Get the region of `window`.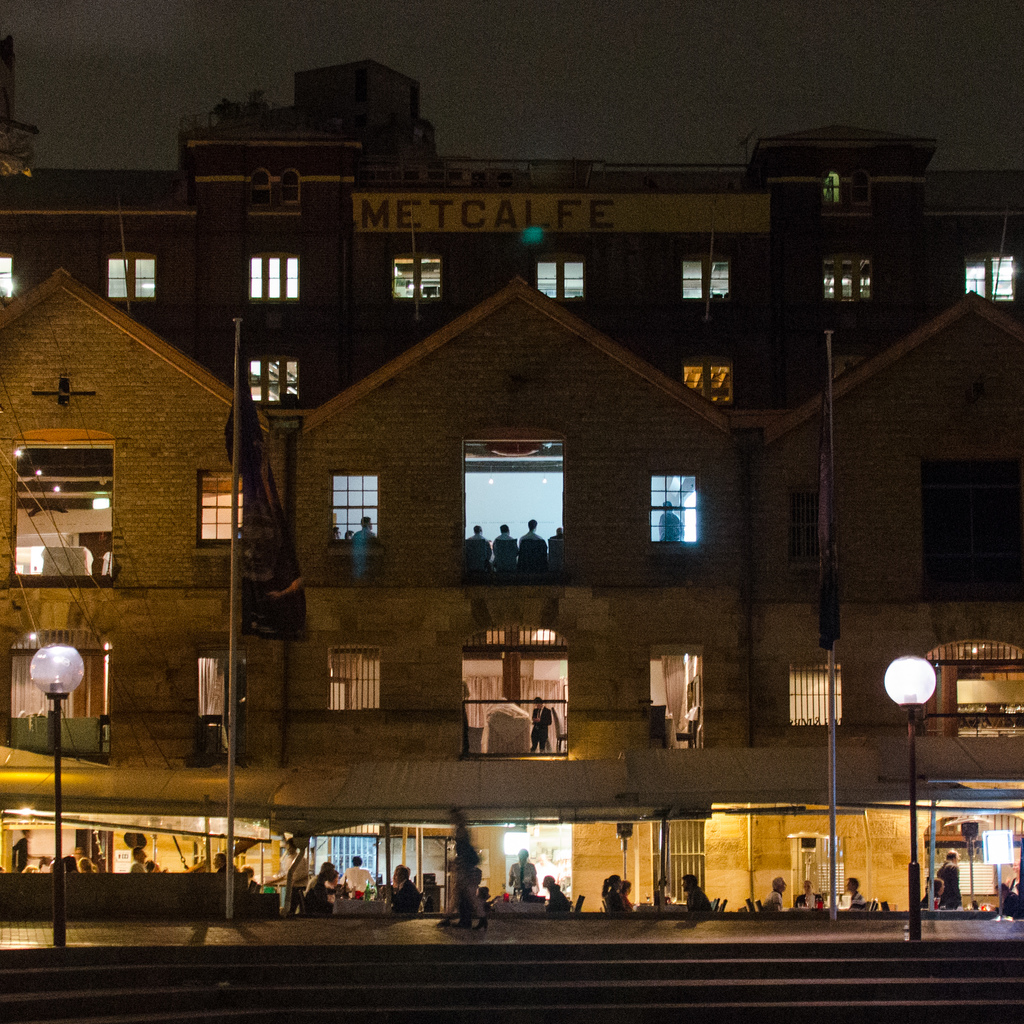
bbox=[202, 472, 249, 545].
